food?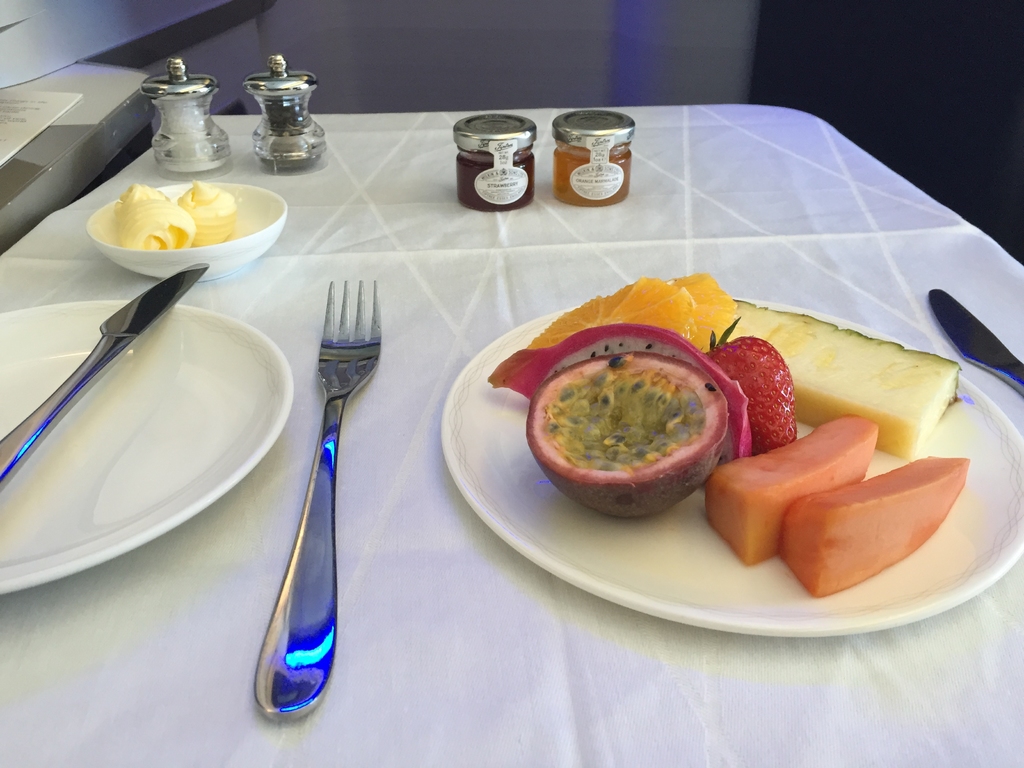
left=705, top=412, right=878, bottom=563
